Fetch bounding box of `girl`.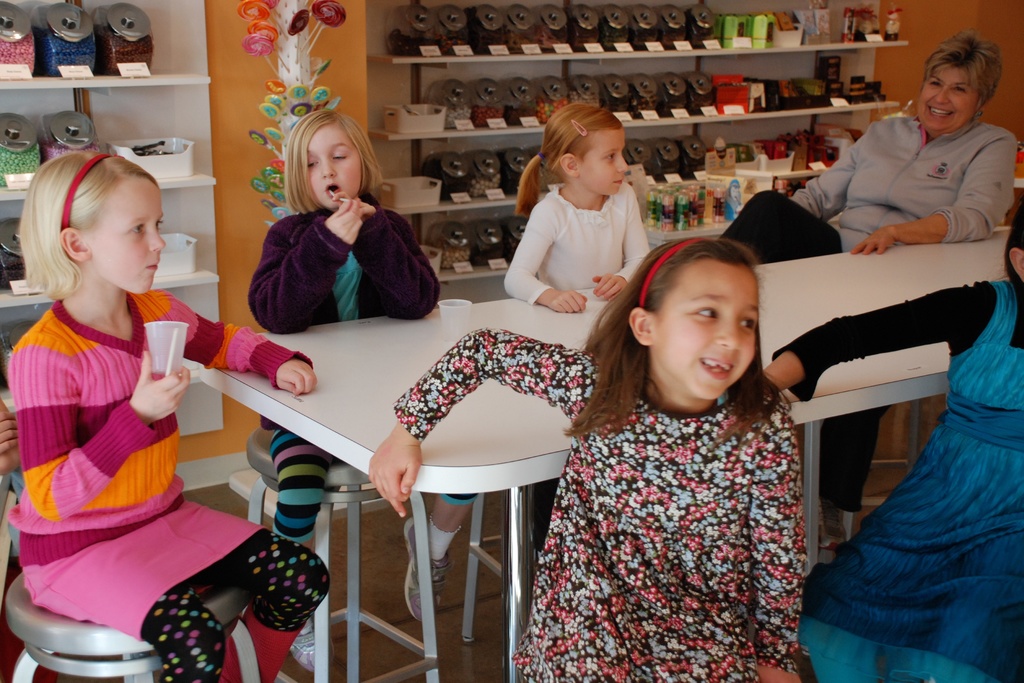
Bbox: Rect(7, 154, 327, 682).
